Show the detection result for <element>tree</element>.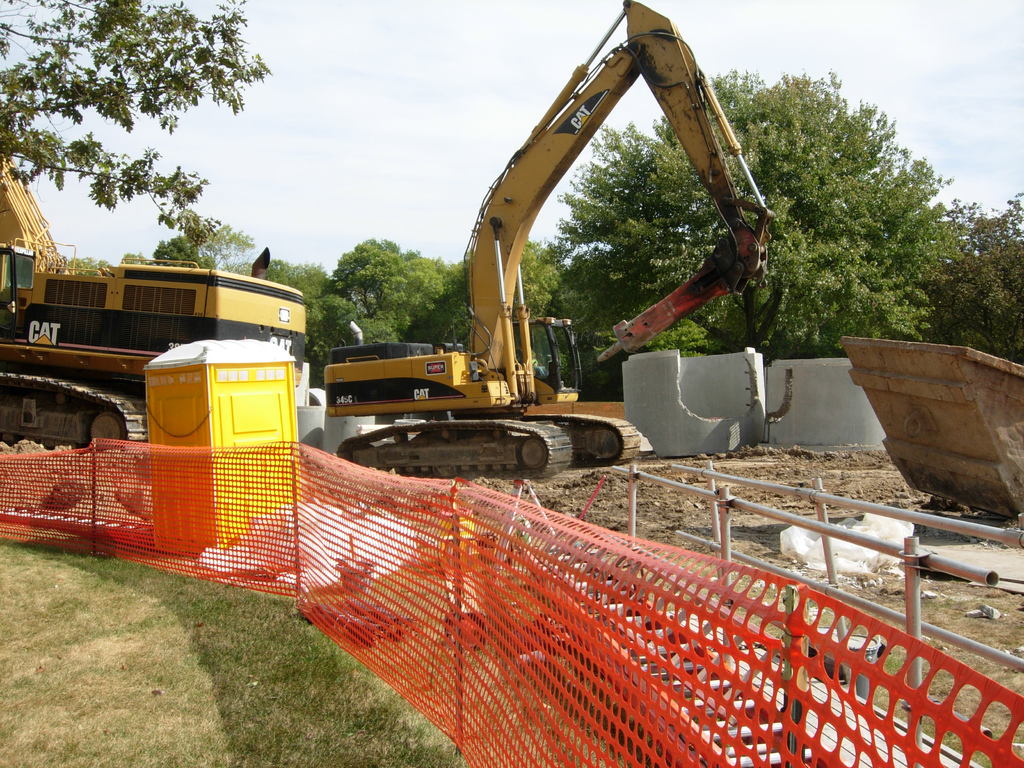
[548, 54, 968, 399].
